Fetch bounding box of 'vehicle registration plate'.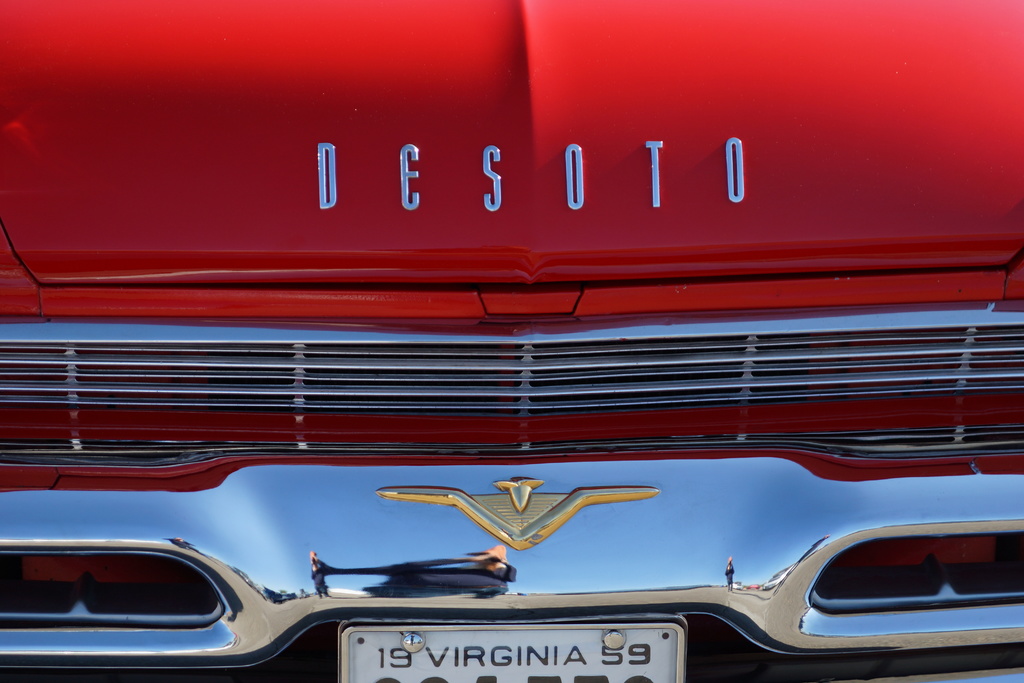
Bbox: [x1=336, y1=614, x2=684, y2=682].
